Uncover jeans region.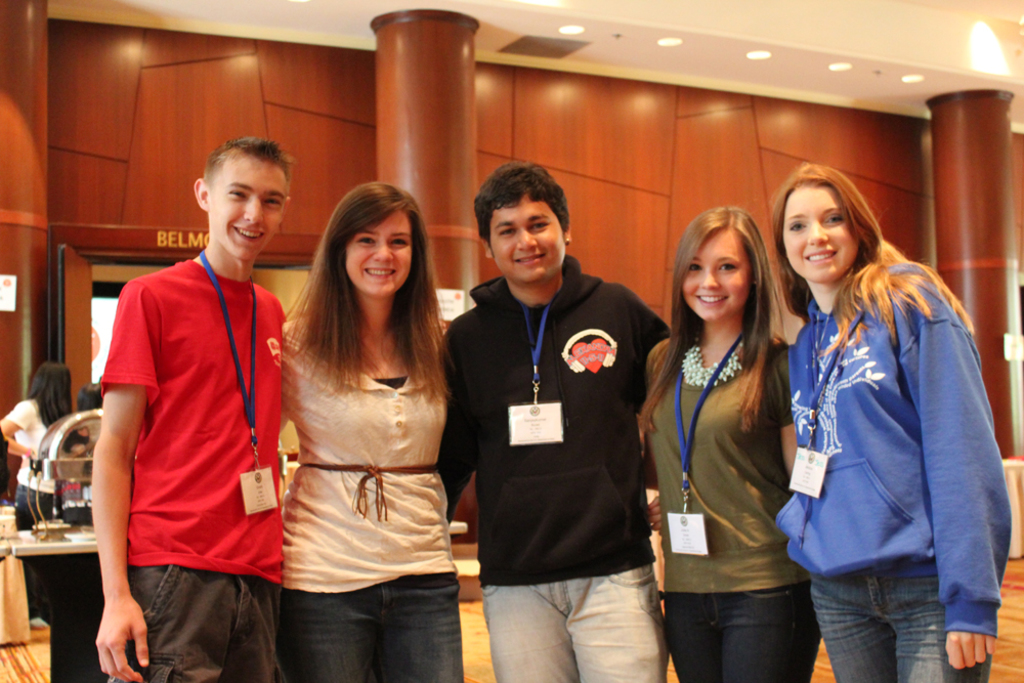
Uncovered: l=815, t=566, r=999, b=682.
